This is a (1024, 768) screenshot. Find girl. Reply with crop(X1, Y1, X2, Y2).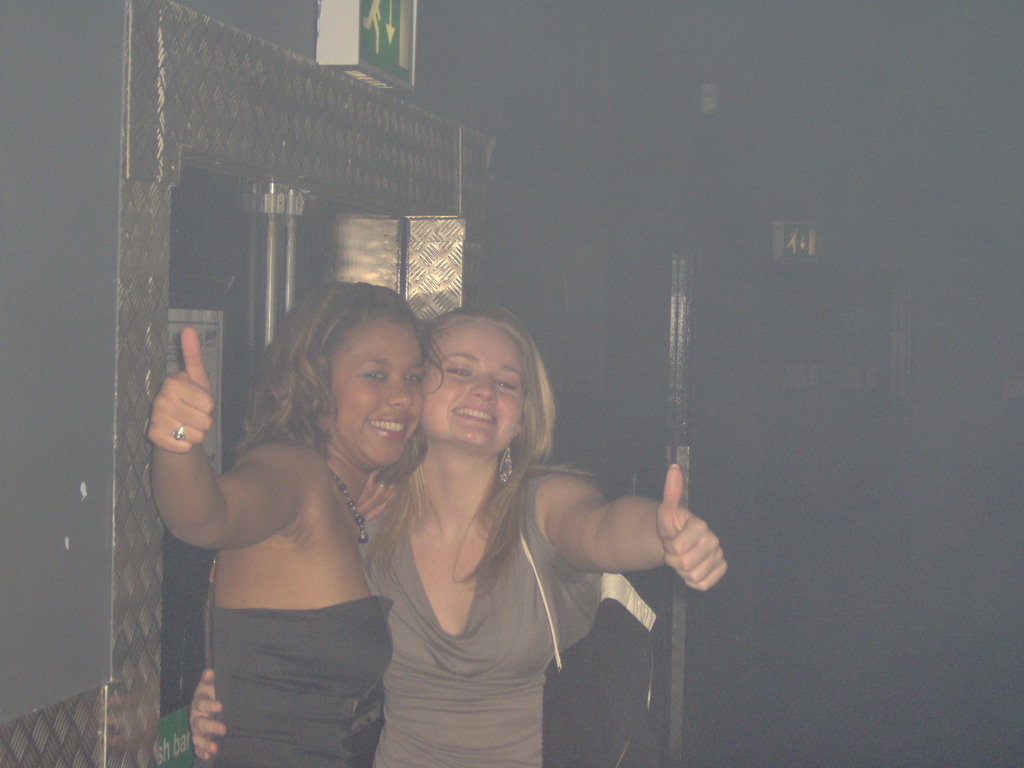
crop(191, 310, 723, 767).
